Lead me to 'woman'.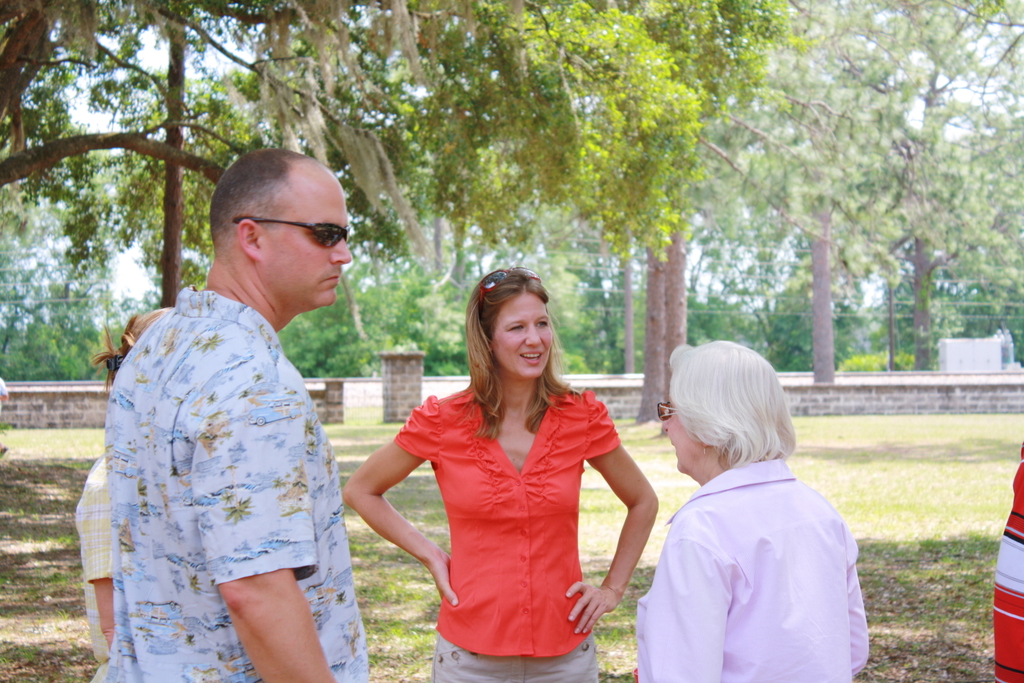
Lead to (x1=630, y1=342, x2=872, y2=682).
